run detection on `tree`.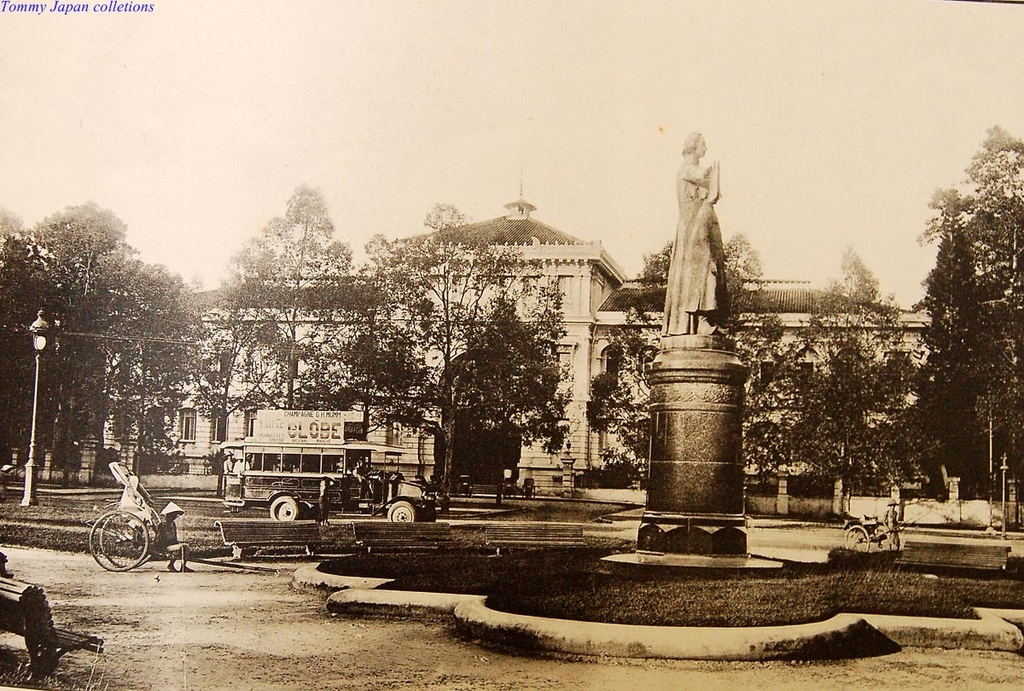
Result: bbox=(218, 166, 419, 418).
